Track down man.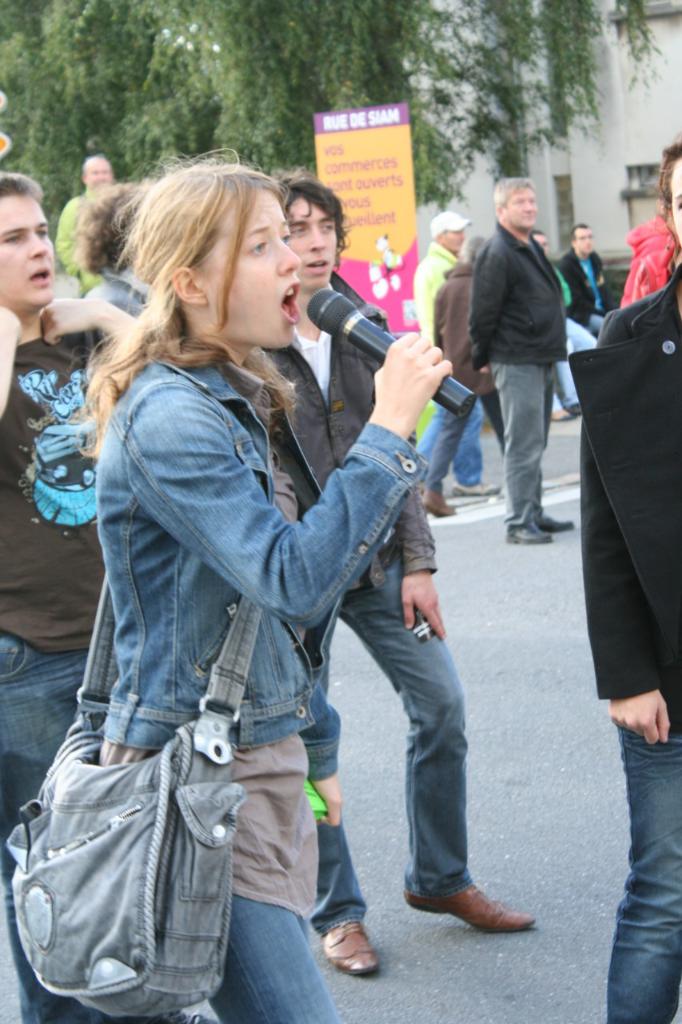
Tracked to box(554, 219, 616, 336).
